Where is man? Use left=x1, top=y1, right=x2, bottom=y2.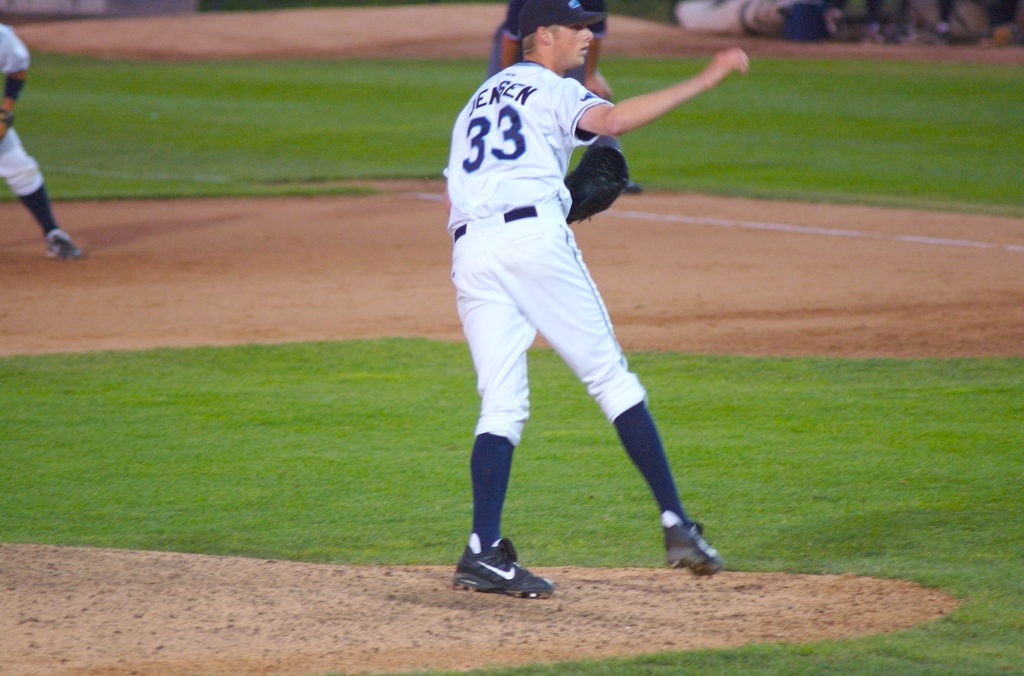
left=493, top=0, right=641, bottom=193.
